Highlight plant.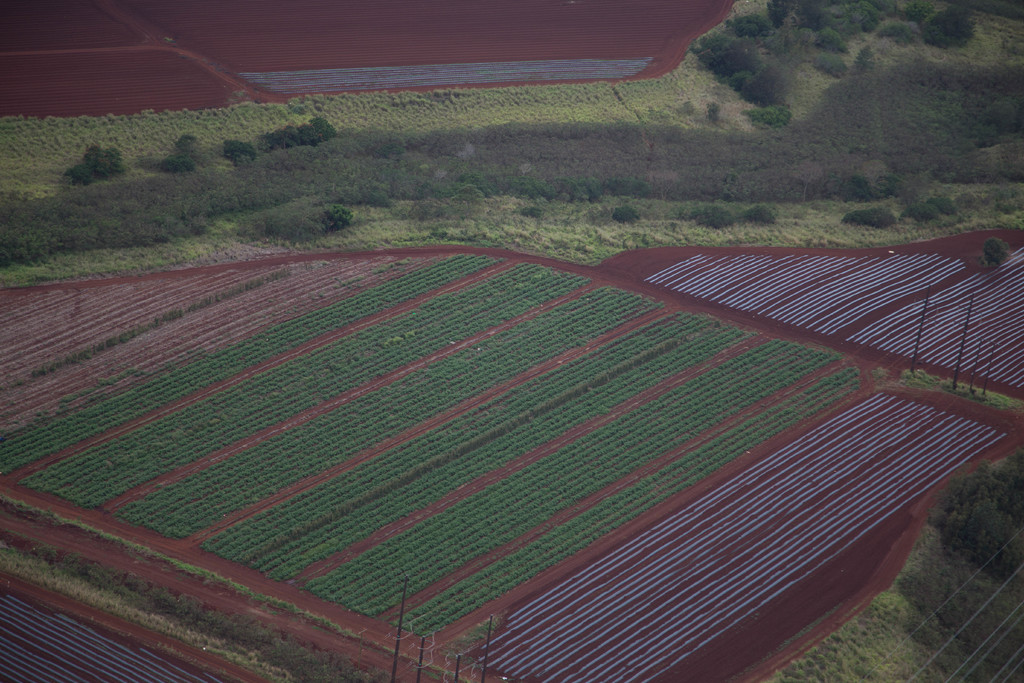
Highlighted region: <bbox>266, 117, 340, 152</bbox>.
